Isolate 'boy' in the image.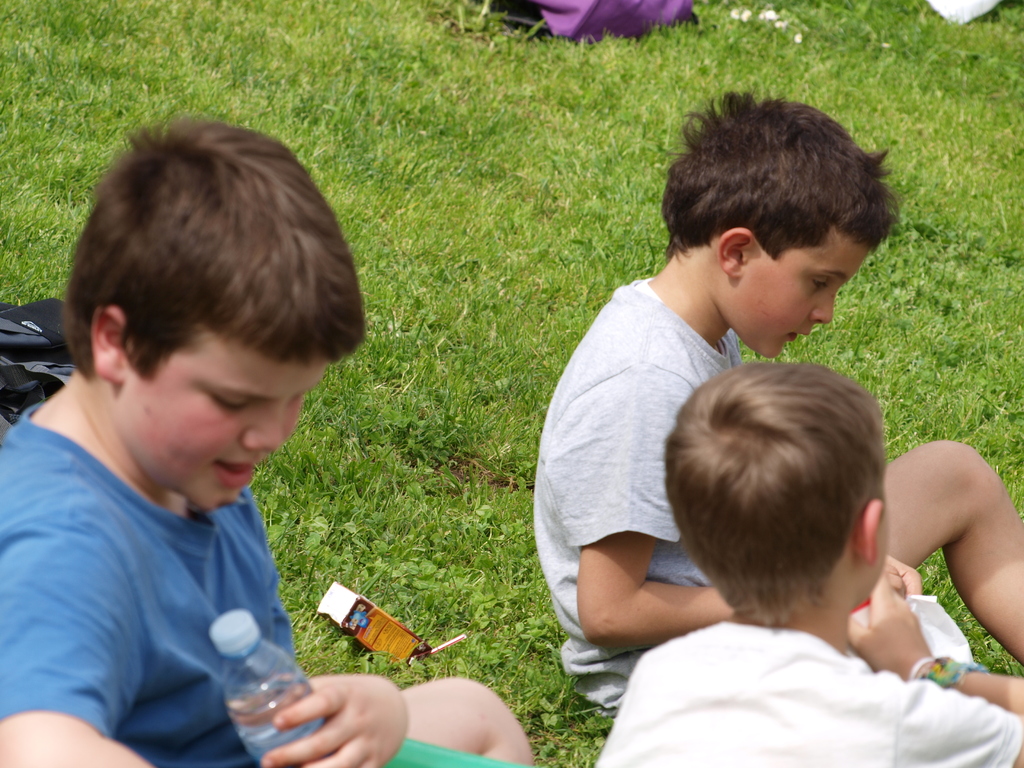
Isolated region: region(593, 359, 1023, 767).
